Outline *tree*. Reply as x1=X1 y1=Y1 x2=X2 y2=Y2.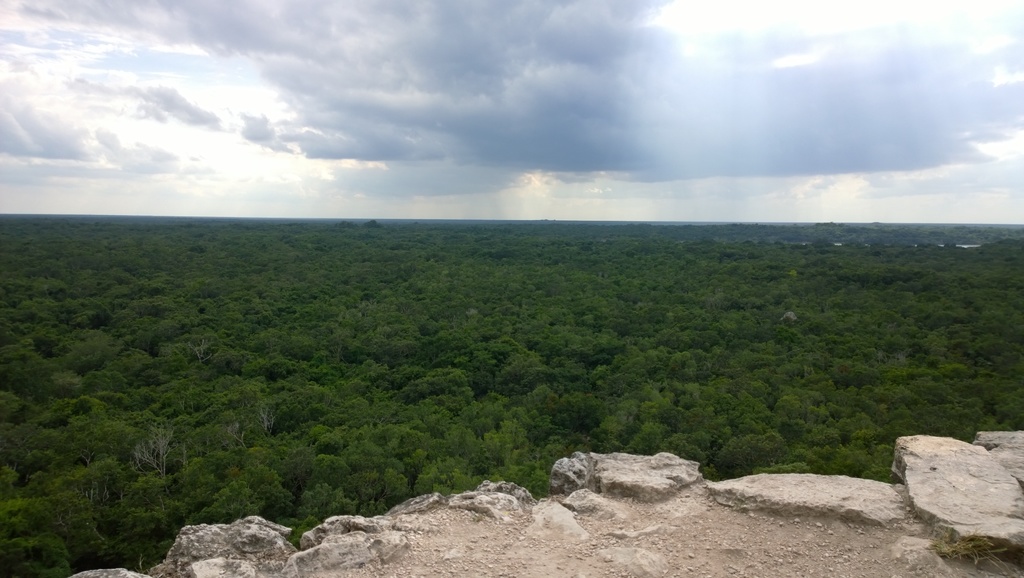
x1=111 y1=418 x2=202 y2=484.
